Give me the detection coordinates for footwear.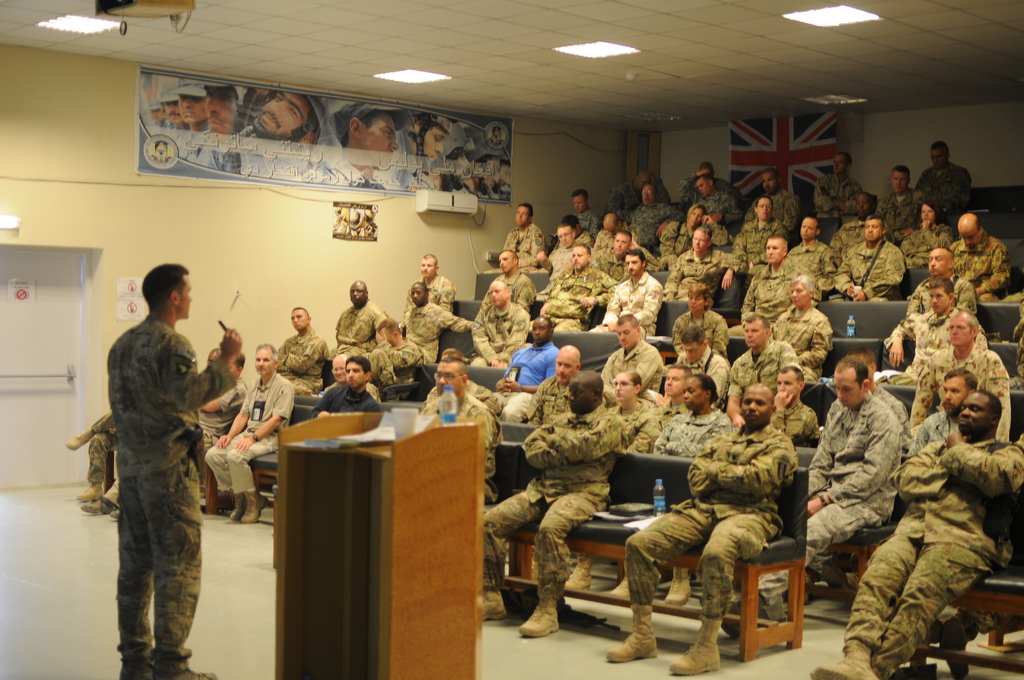
566,549,597,588.
